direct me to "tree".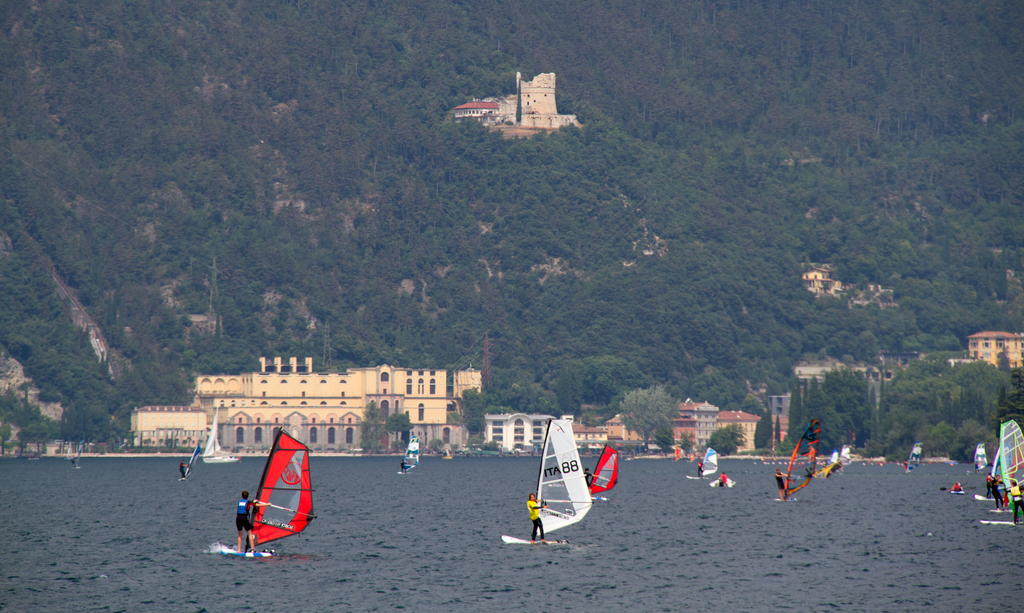
Direction: region(618, 379, 681, 453).
